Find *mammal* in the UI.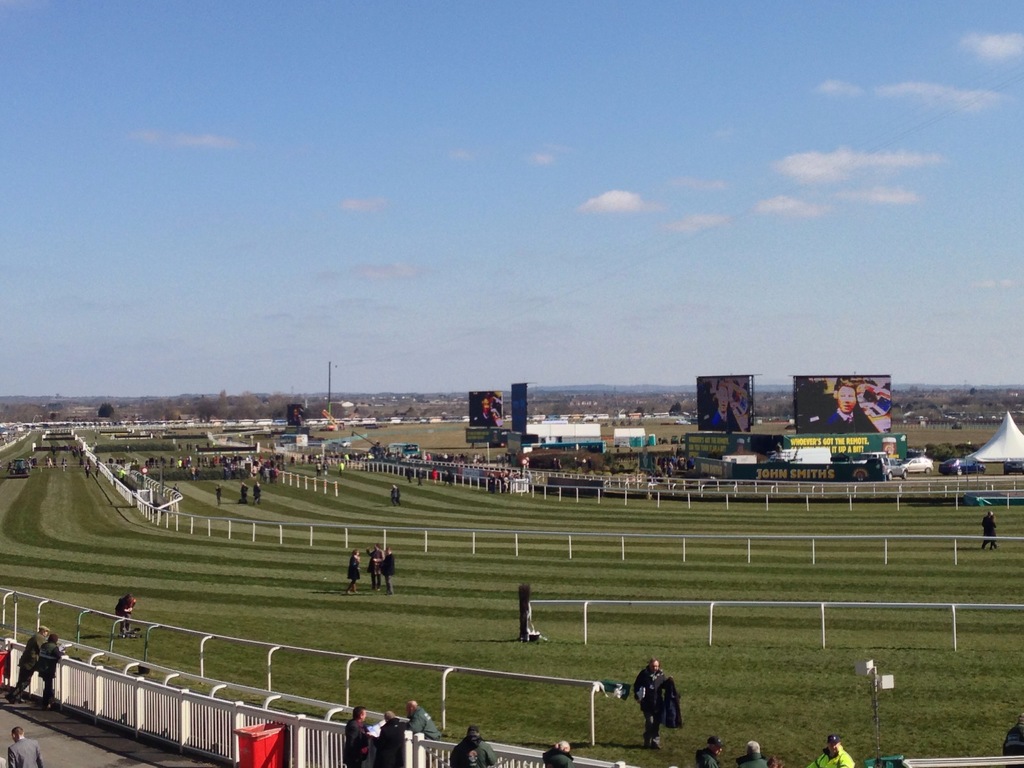
UI element at [115, 592, 135, 638].
